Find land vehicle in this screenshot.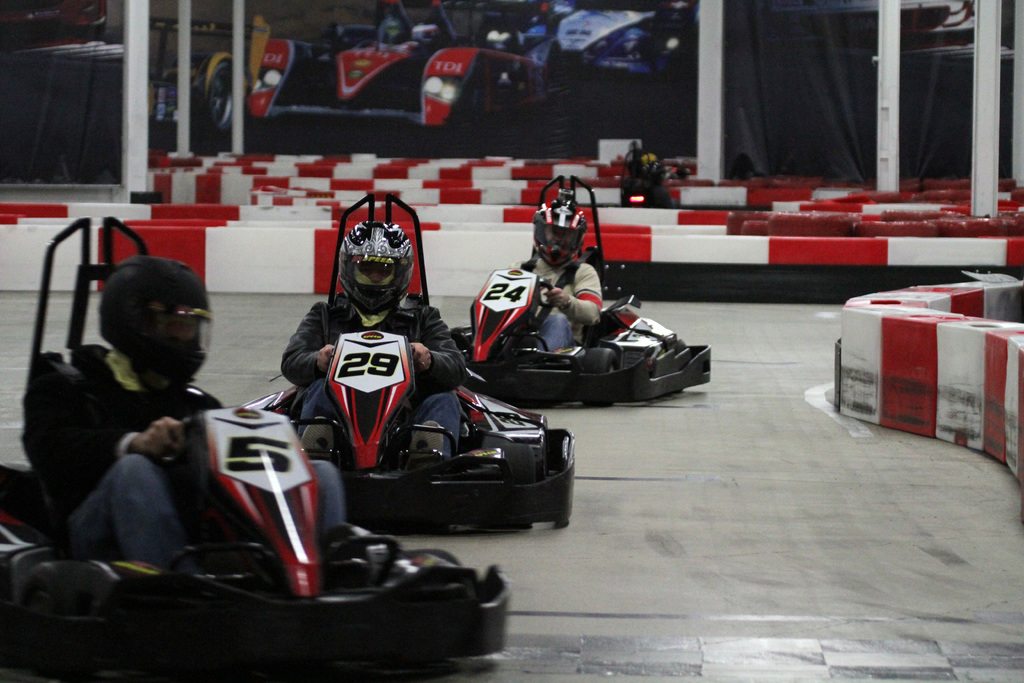
The bounding box for land vehicle is left=147, top=15, right=240, bottom=141.
